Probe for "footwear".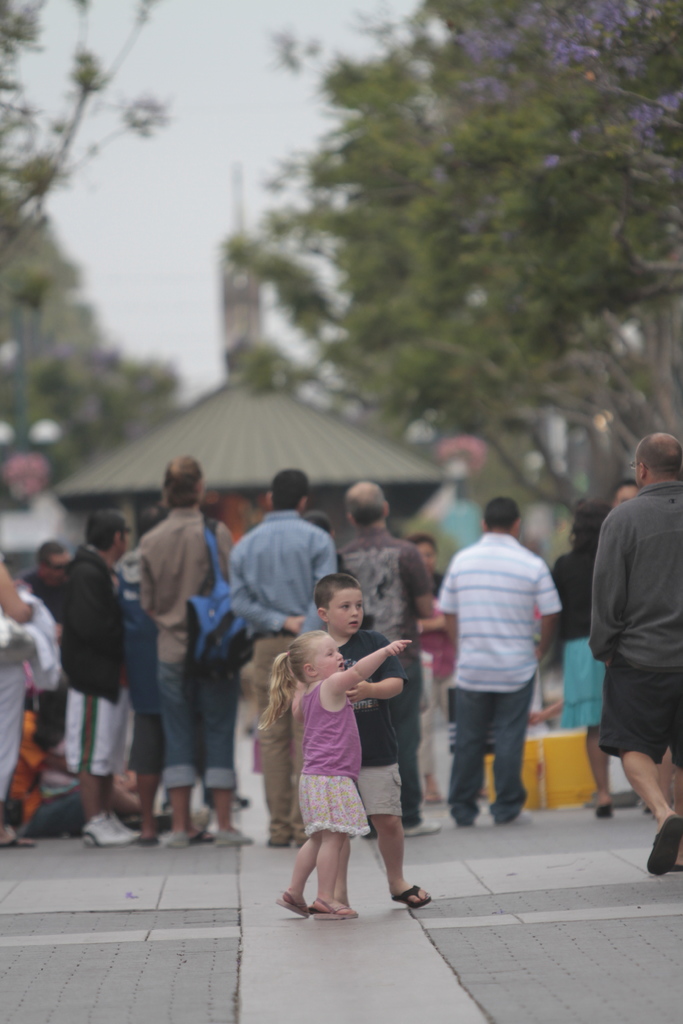
Probe result: (274, 886, 311, 919).
